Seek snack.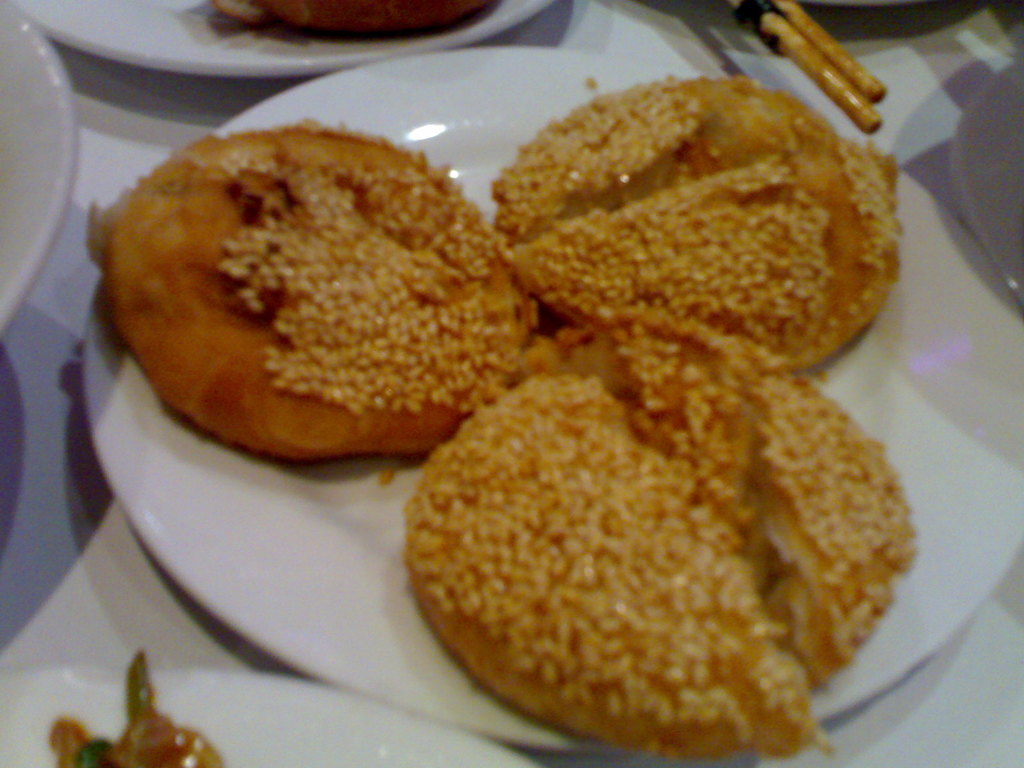
{"x1": 214, "y1": 0, "x2": 500, "y2": 38}.
